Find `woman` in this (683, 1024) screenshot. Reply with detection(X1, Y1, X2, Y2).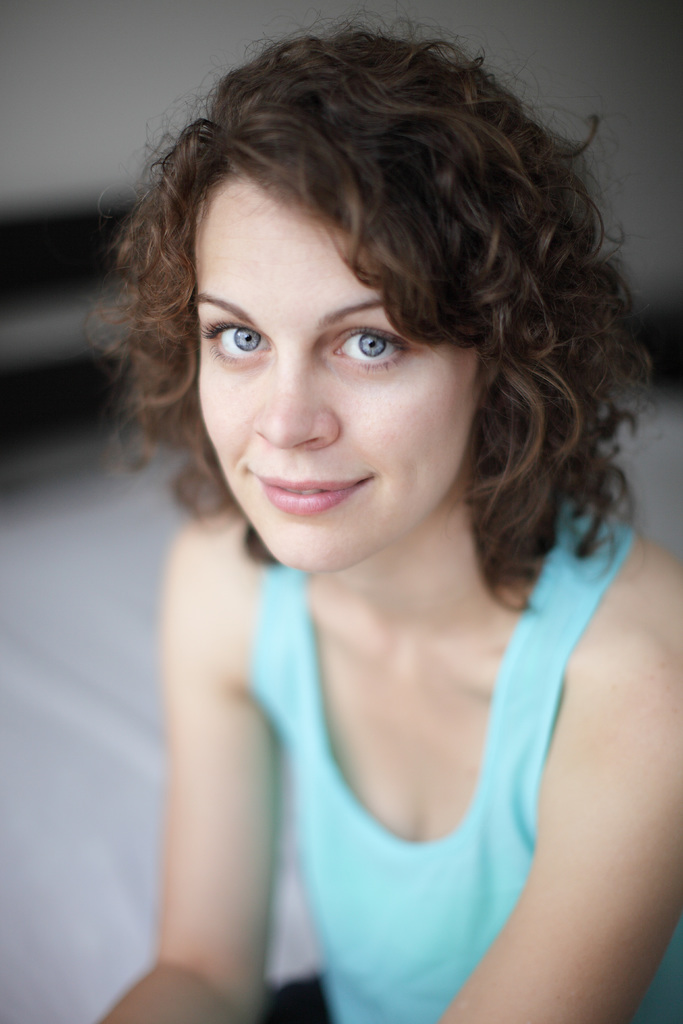
detection(76, 45, 682, 993).
